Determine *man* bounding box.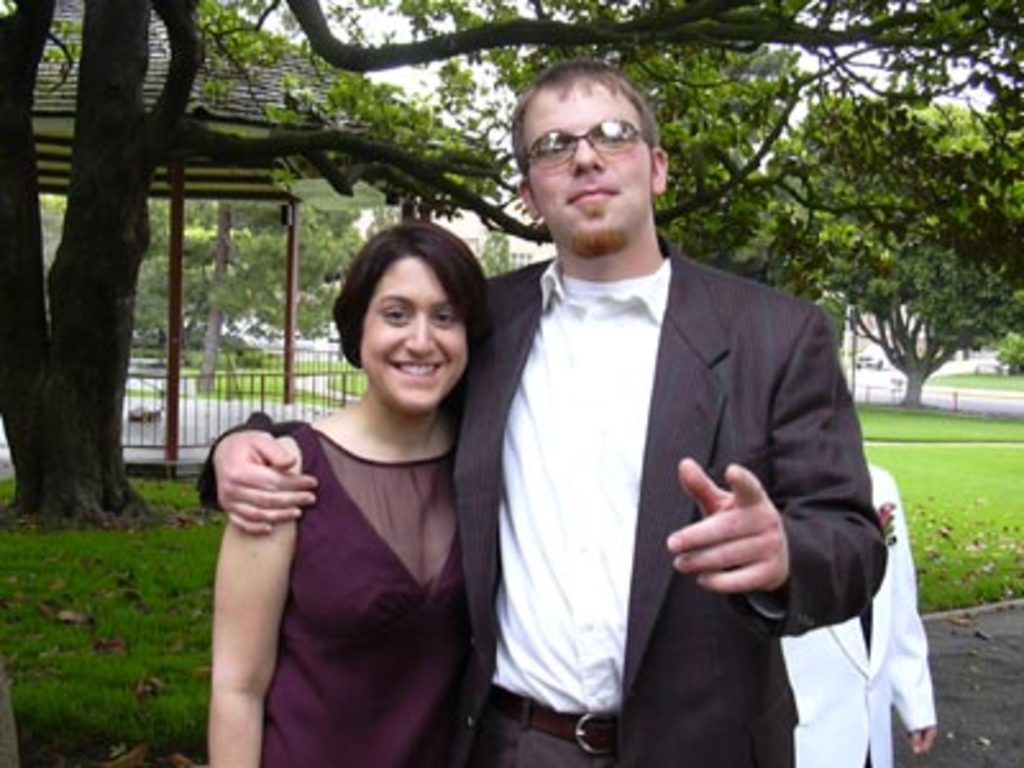
Determined: (left=202, top=61, right=886, bottom=765).
